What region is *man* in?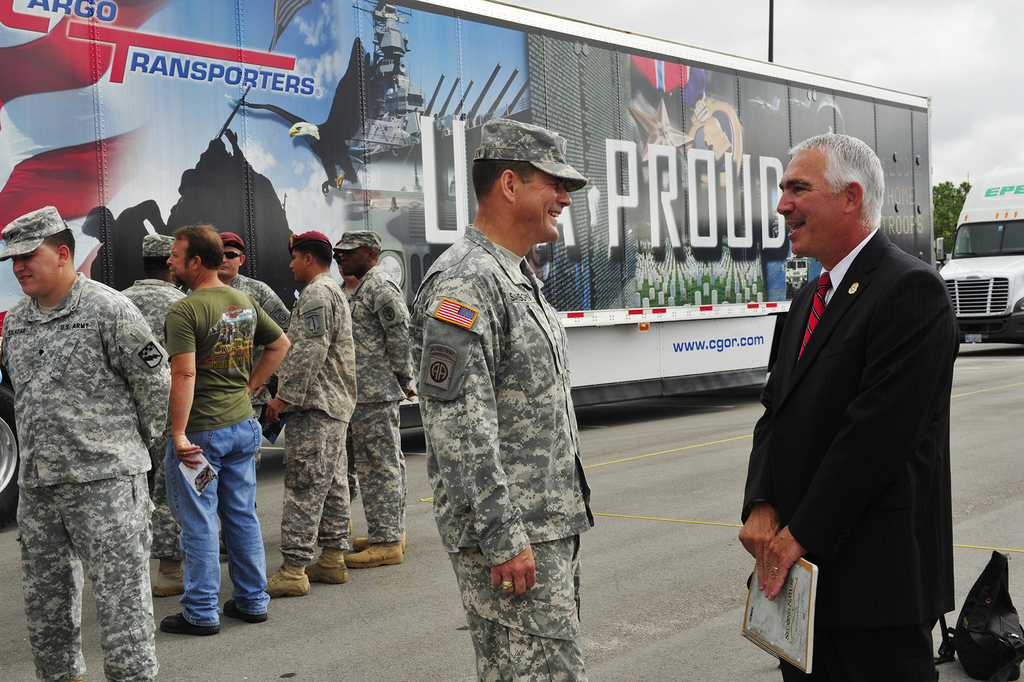
region(407, 106, 600, 681).
